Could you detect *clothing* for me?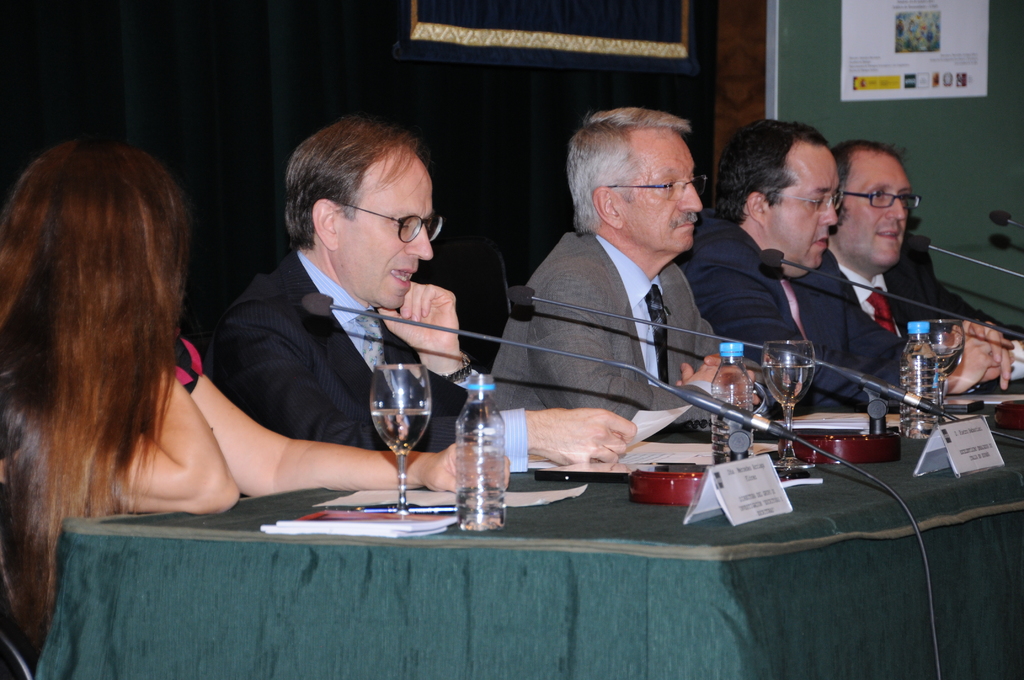
Detection result: Rect(690, 206, 897, 420).
